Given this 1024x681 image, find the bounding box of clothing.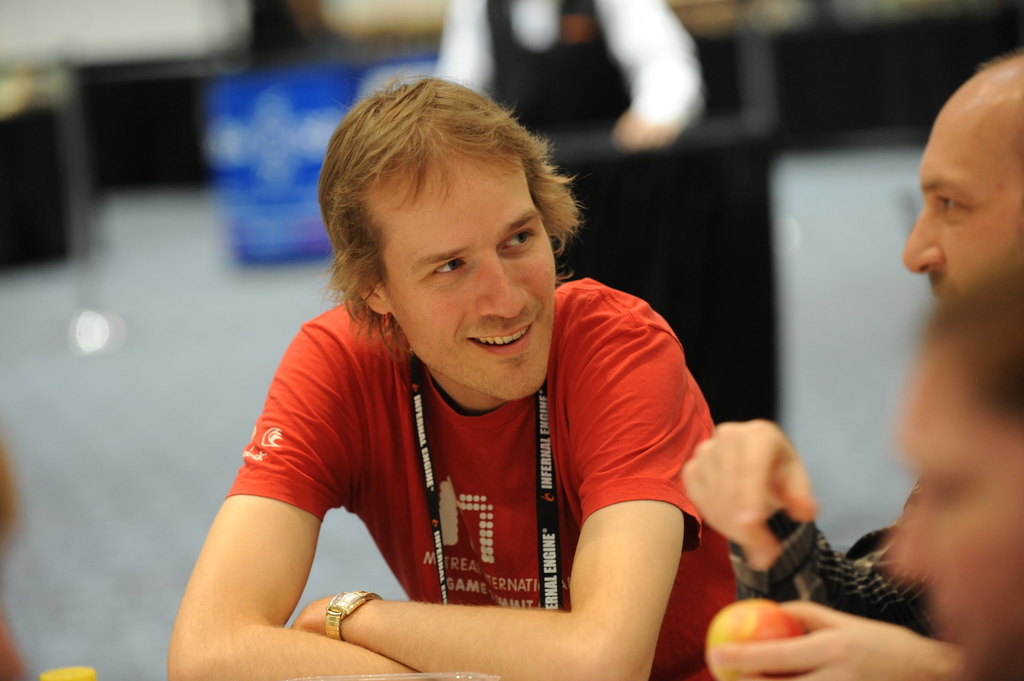
[left=727, top=529, right=967, bottom=680].
